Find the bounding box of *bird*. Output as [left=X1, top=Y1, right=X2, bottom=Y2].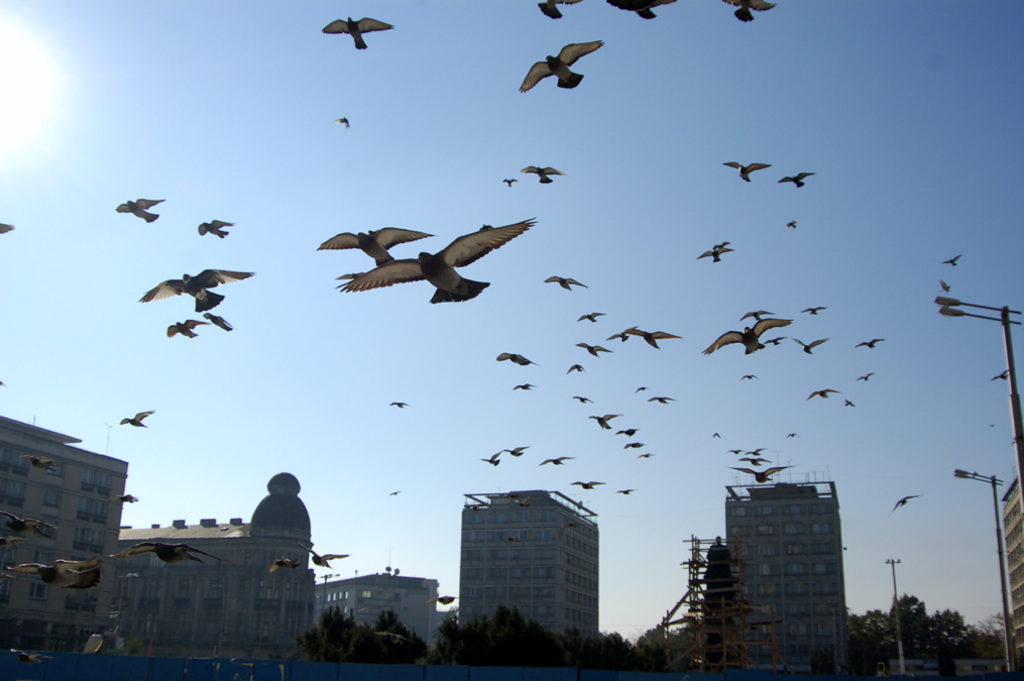
[left=8, top=556, right=103, bottom=590].
